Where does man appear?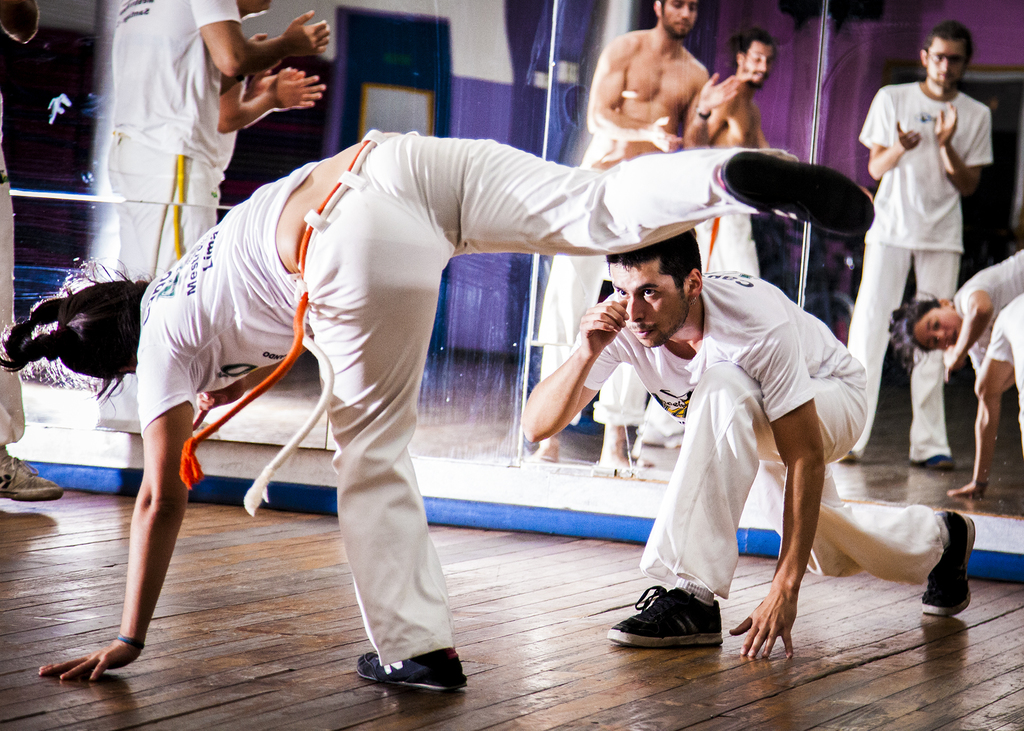
Appears at (left=859, top=19, right=998, bottom=469).
